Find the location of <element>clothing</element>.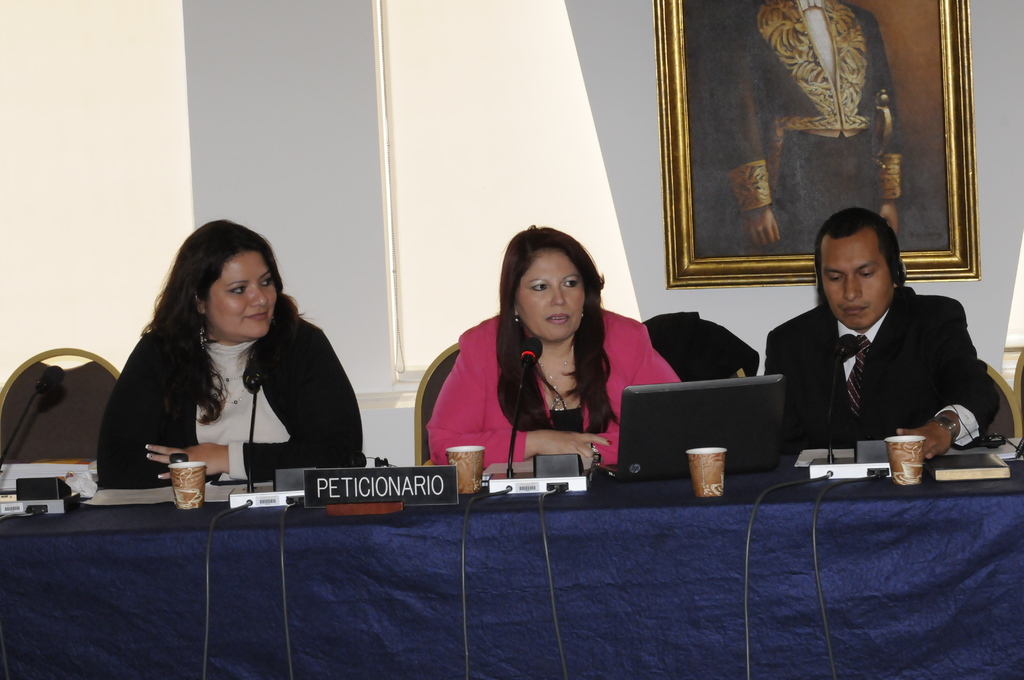
Location: [x1=432, y1=309, x2=682, y2=471].
